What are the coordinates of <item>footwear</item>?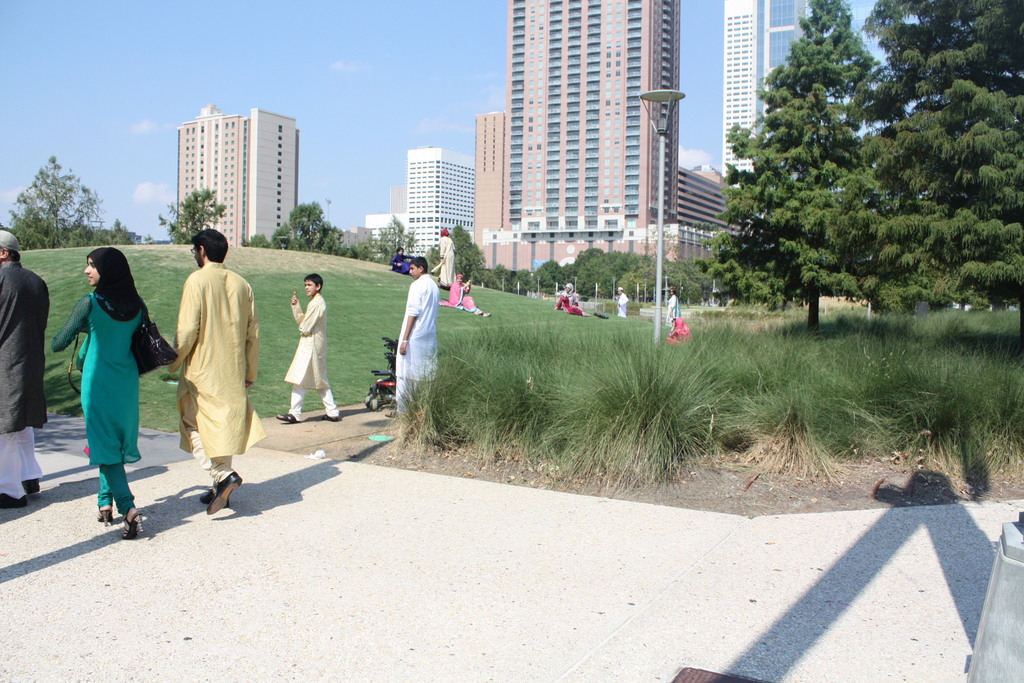
(318, 414, 346, 422).
